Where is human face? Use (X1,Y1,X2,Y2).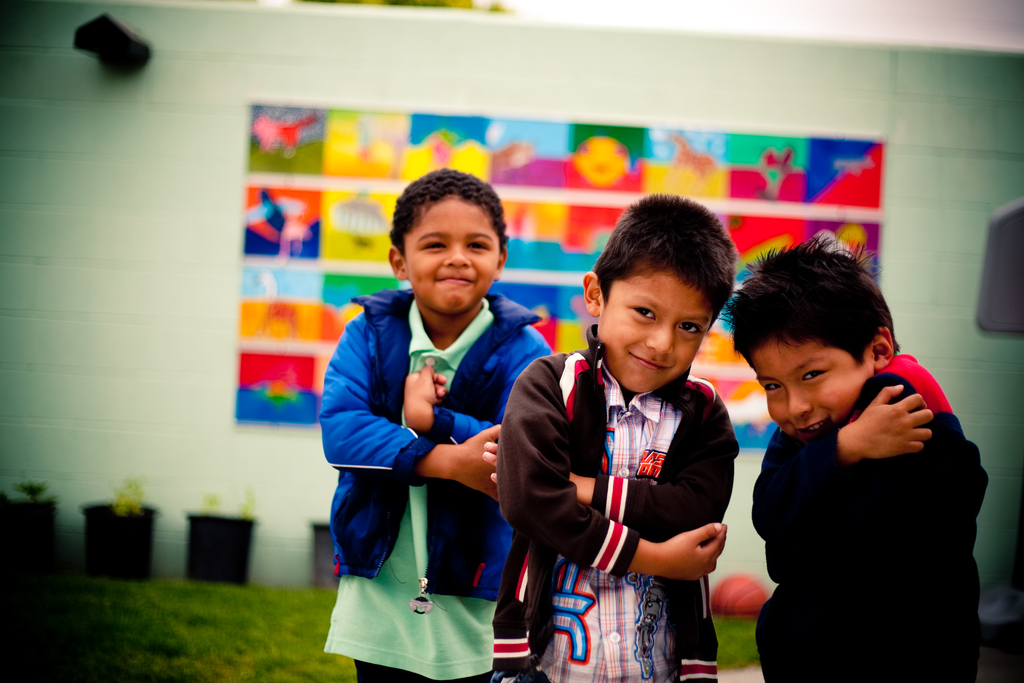
(589,267,714,391).
